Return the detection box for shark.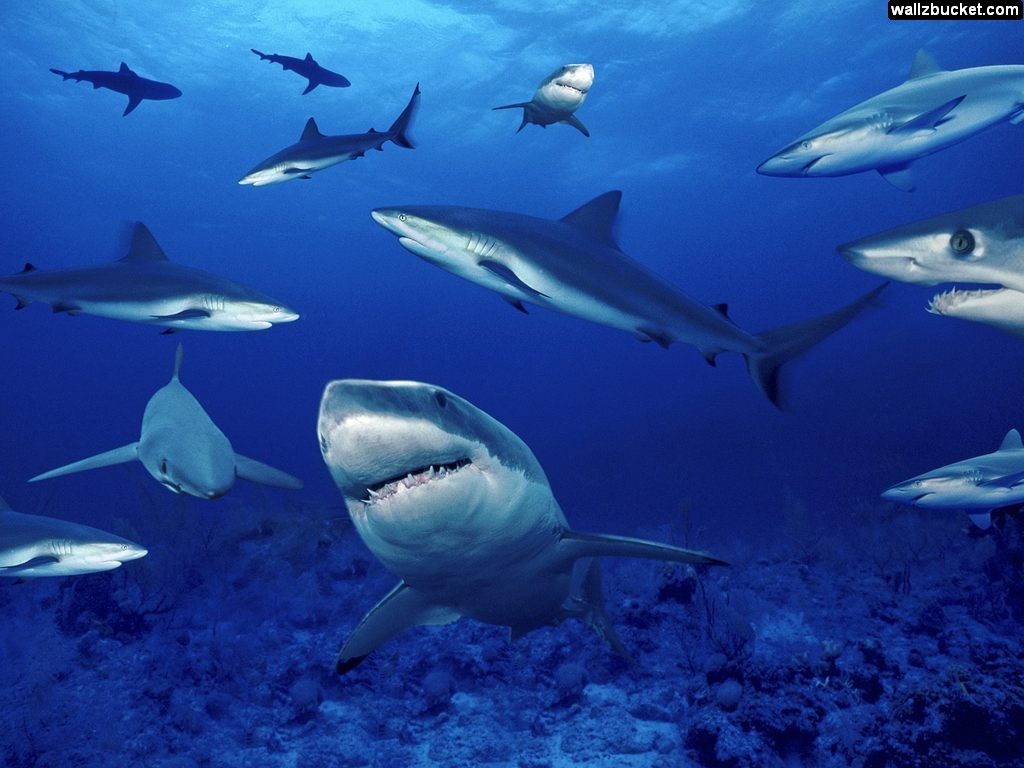
crop(492, 61, 589, 133).
